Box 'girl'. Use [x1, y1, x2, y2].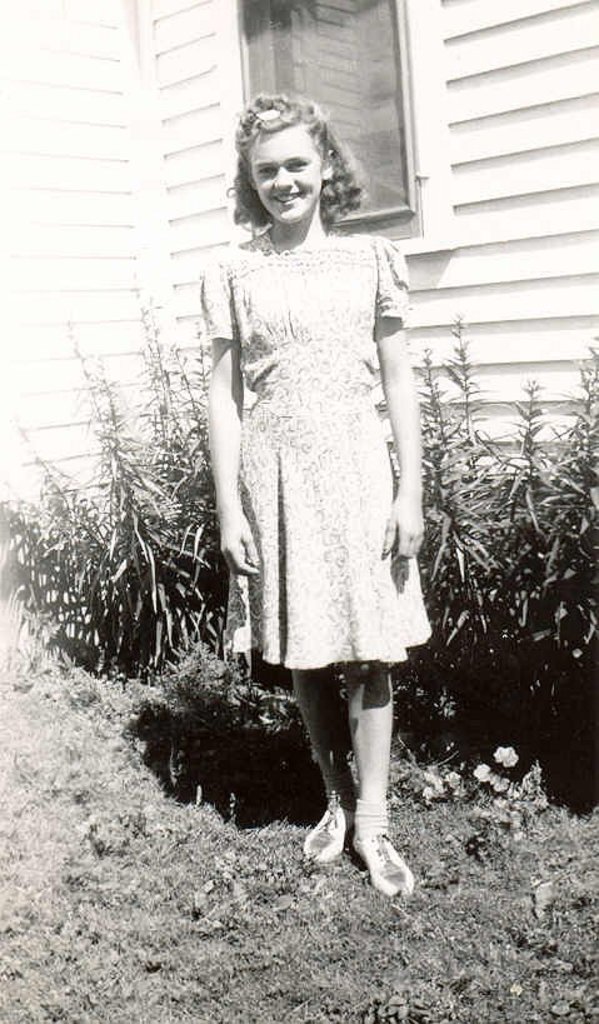
[208, 81, 416, 888].
